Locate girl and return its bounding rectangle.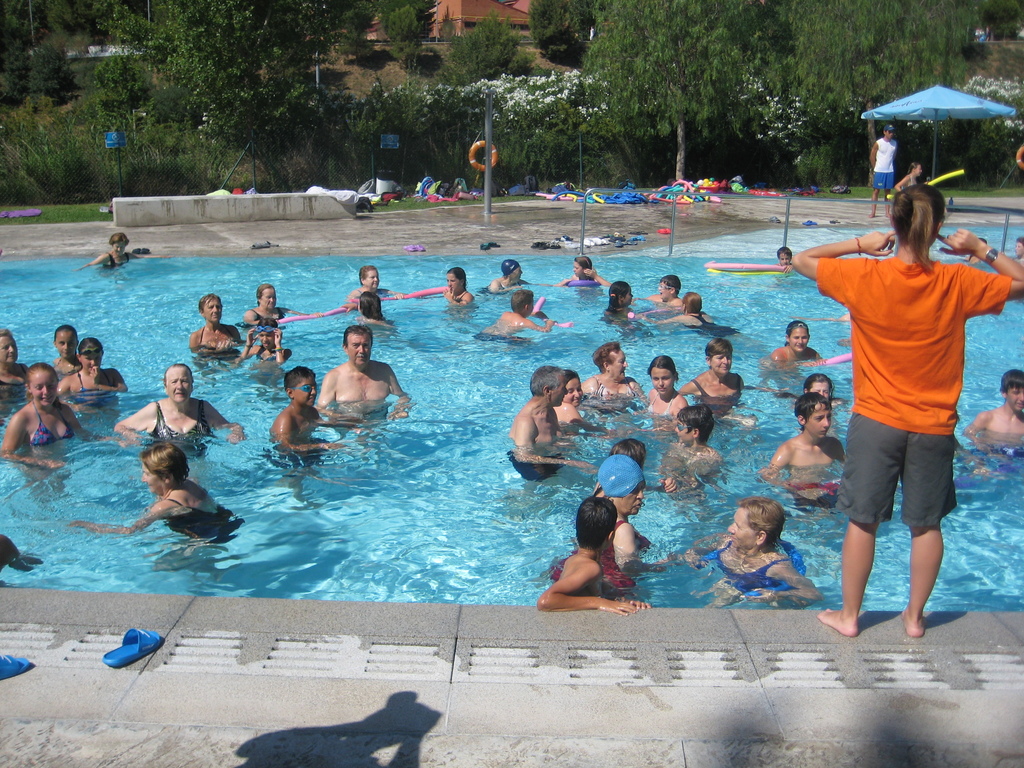
[767, 317, 822, 368].
